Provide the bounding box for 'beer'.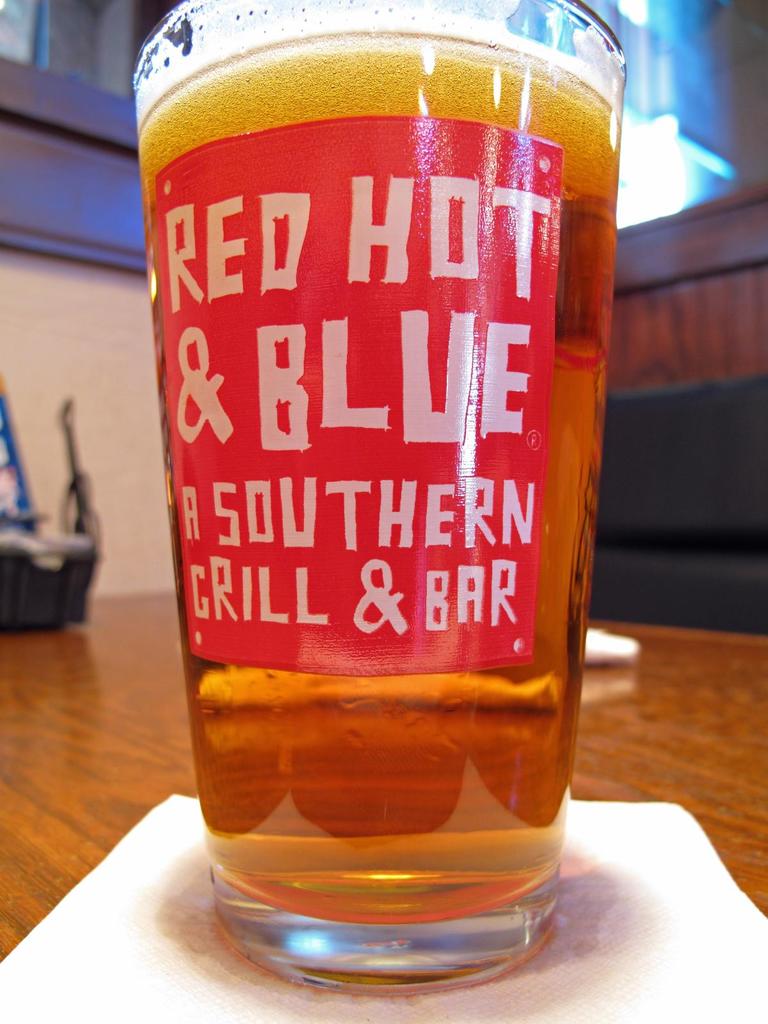
<bbox>114, 39, 615, 923</bbox>.
